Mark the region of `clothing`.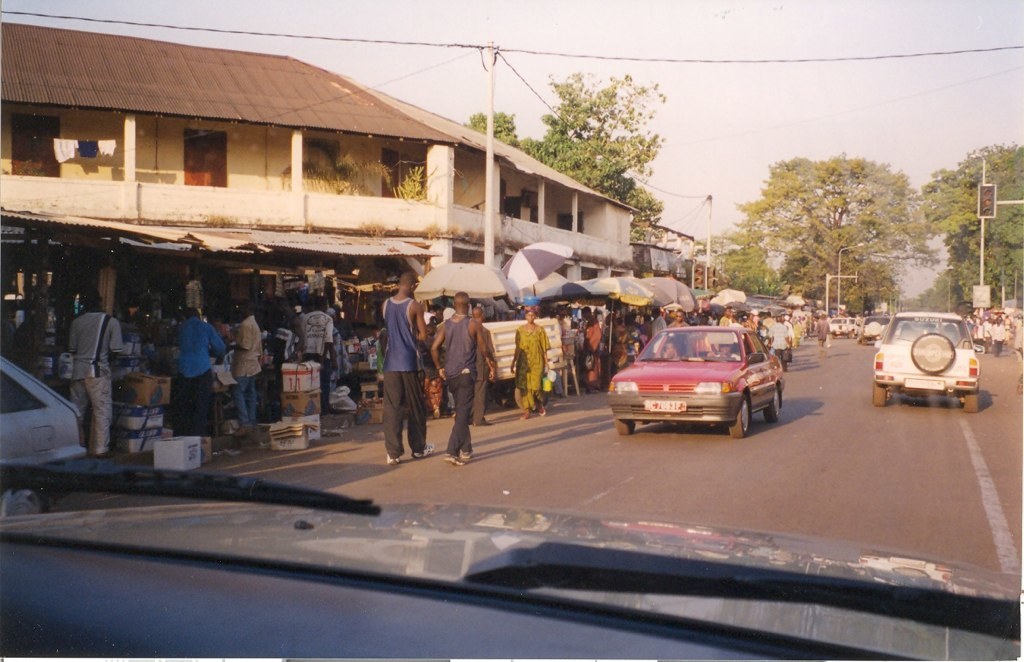
Region: select_region(380, 298, 427, 456).
